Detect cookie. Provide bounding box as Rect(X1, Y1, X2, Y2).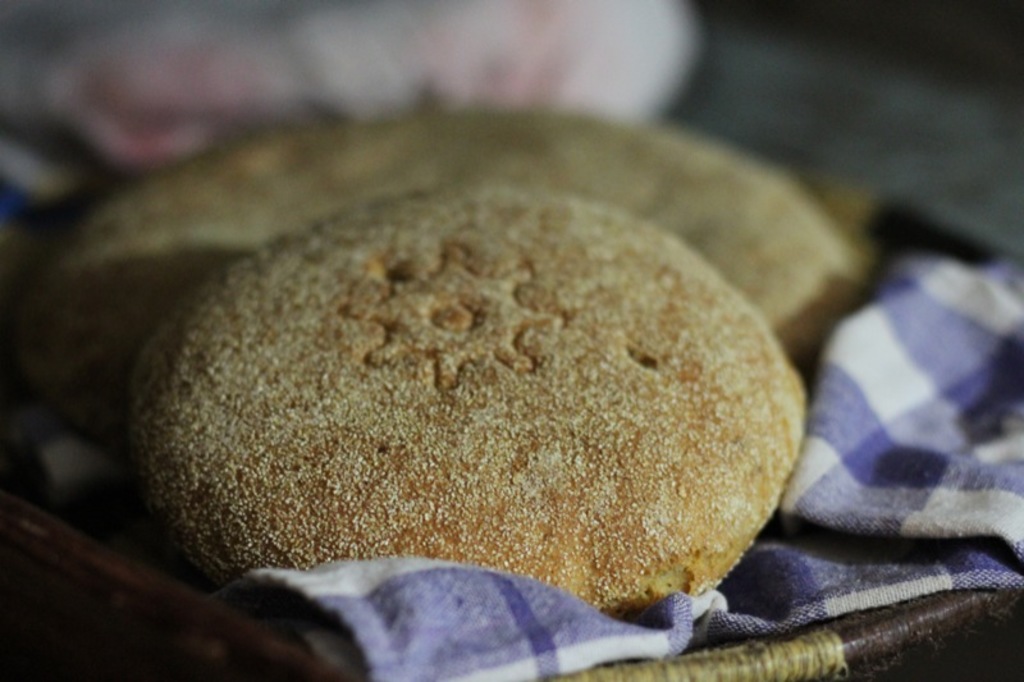
Rect(127, 184, 808, 624).
